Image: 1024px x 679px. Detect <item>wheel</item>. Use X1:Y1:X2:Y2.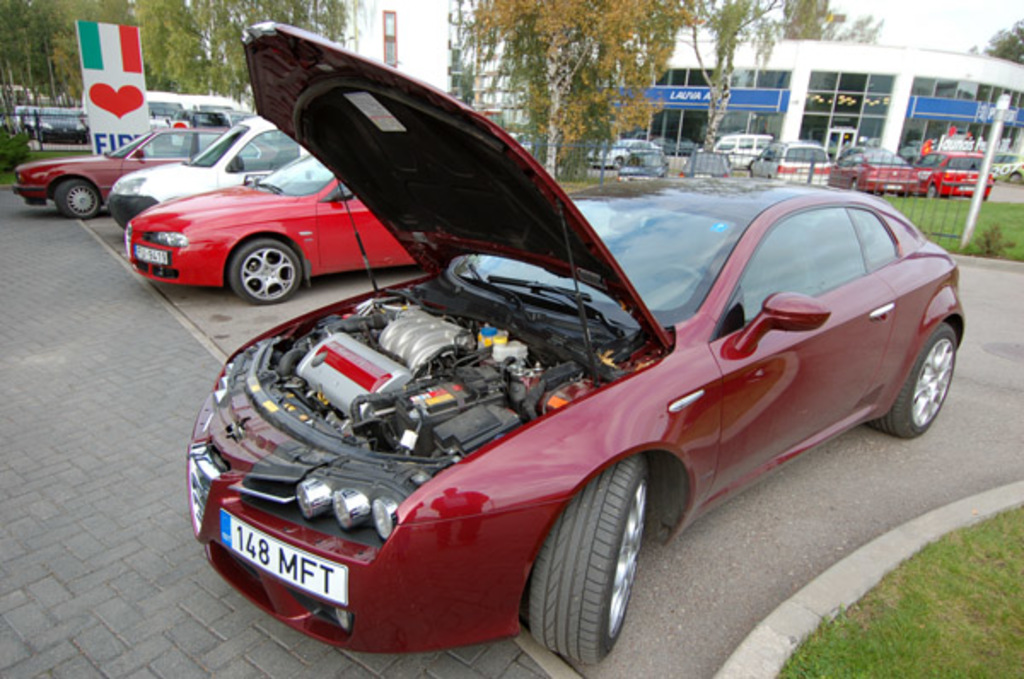
224:234:317:307.
